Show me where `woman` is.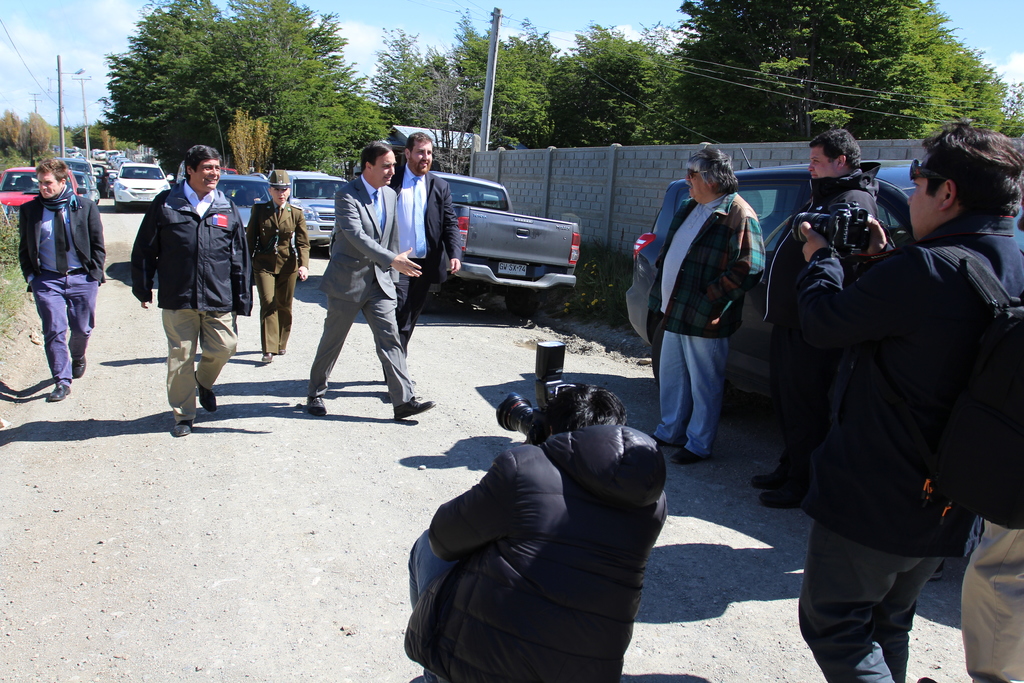
`woman` is at crop(249, 169, 307, 362).
